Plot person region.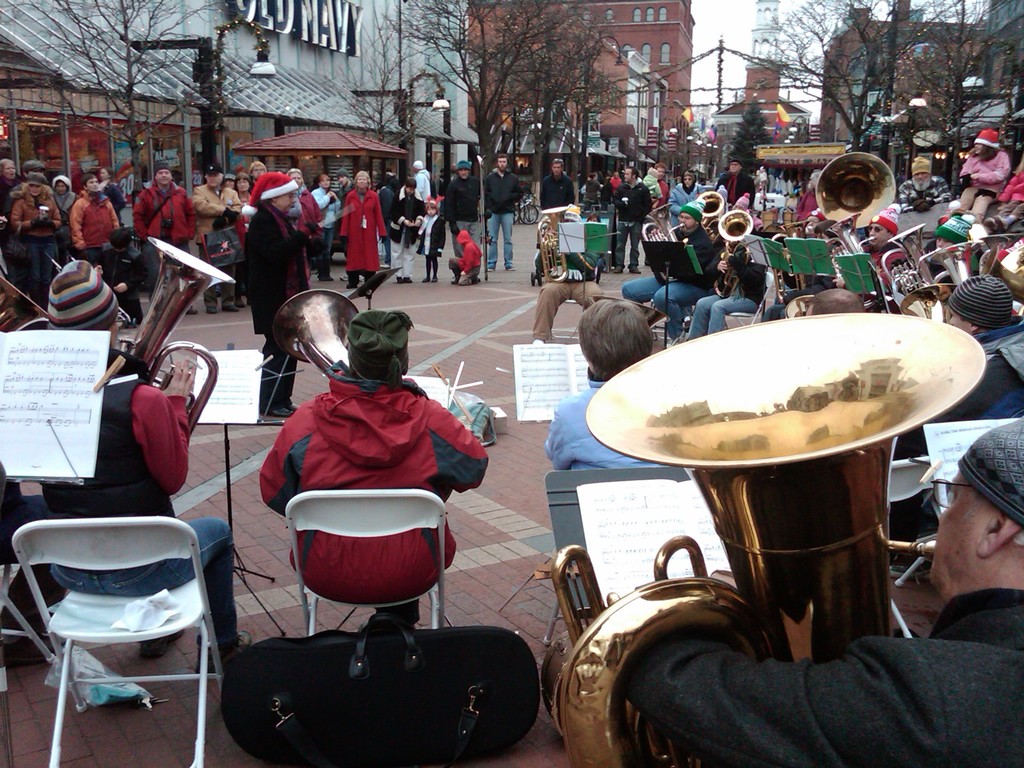
Plotted at bbox=[451, 229, 479, 285].
